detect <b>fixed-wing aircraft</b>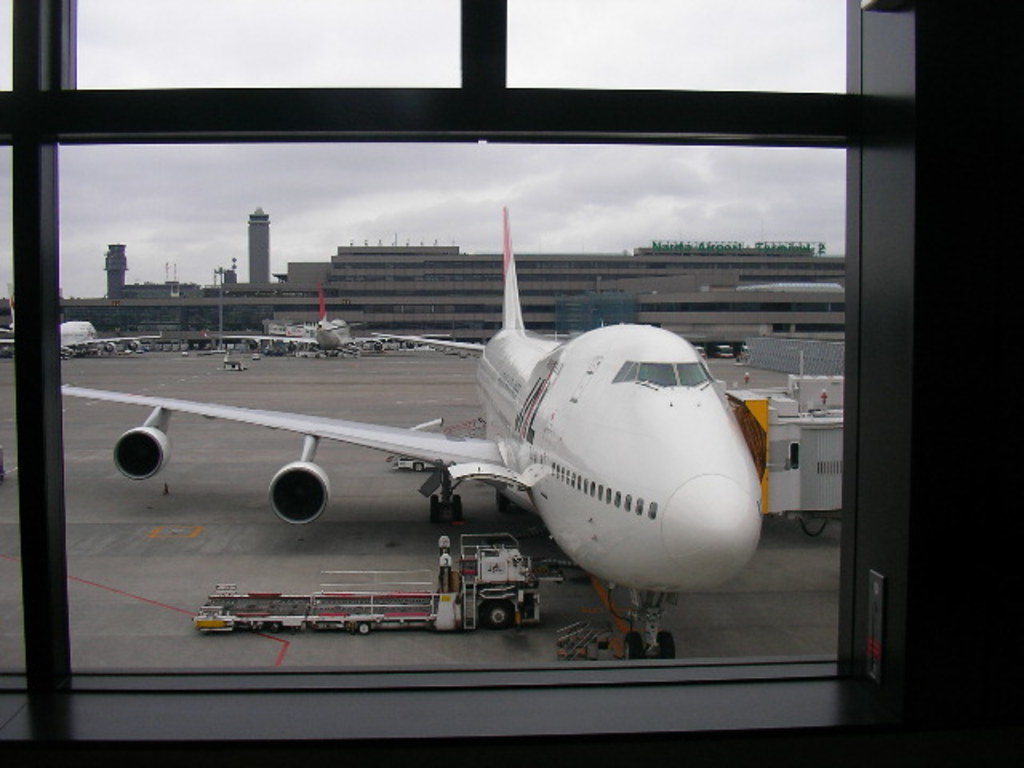
left=226, top=282, right=448, bottom=344
